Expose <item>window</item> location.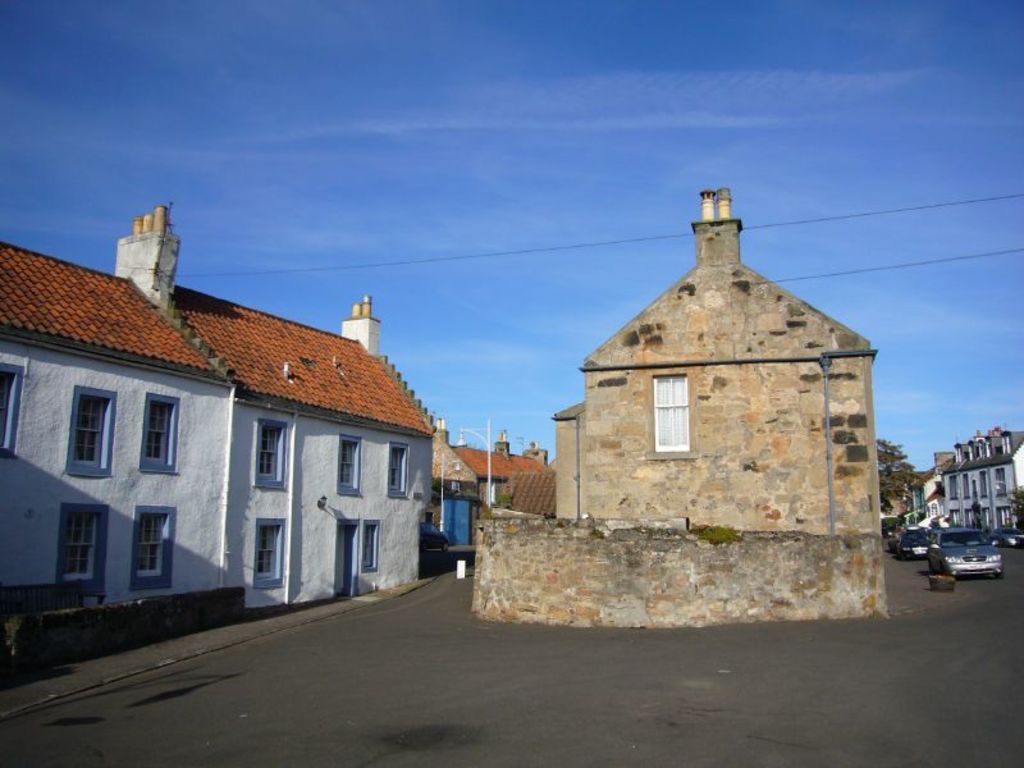
Exposed at 255, 419, 287, 485.
